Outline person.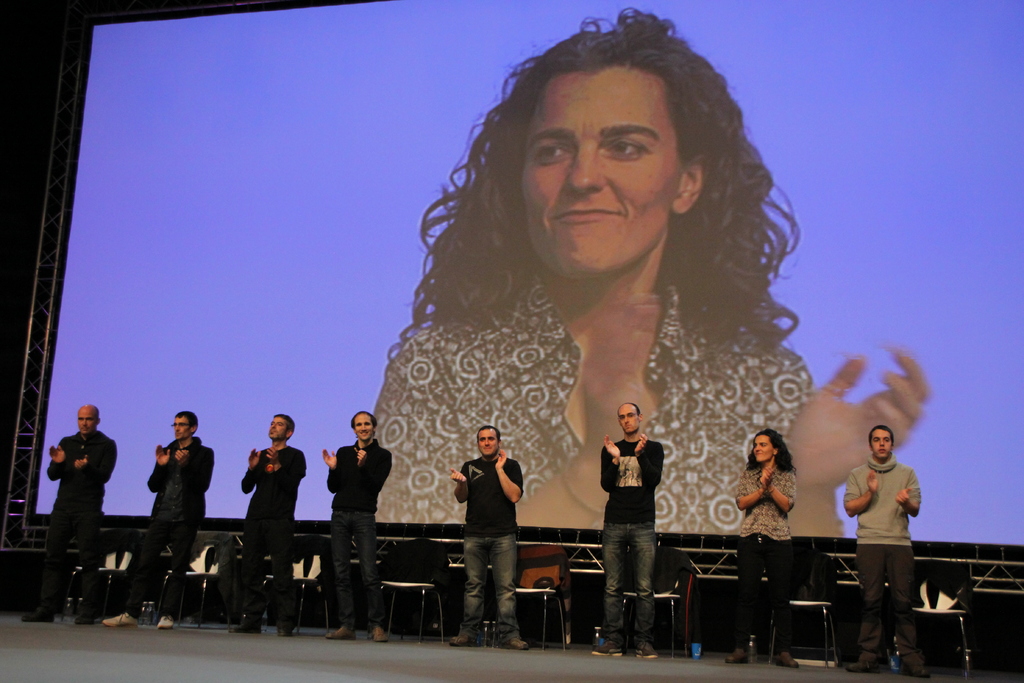
Outline: <region>844, 424, 931, 678</region>.
